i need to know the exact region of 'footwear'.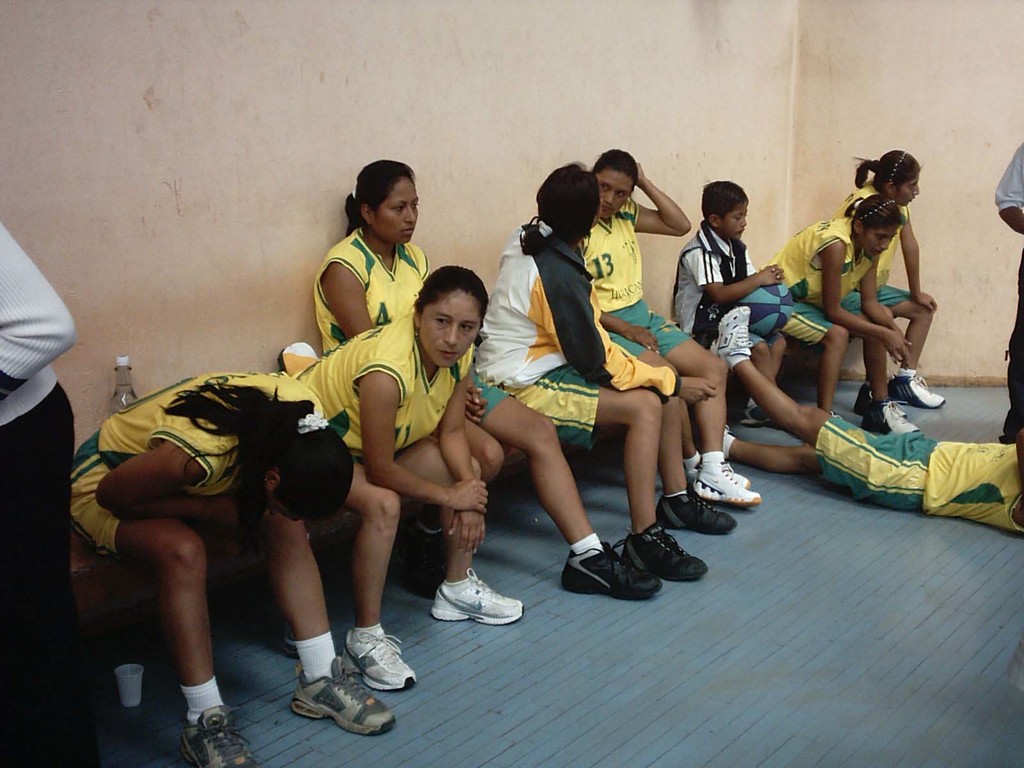
Region: locate(620, 524, 710, 584).
